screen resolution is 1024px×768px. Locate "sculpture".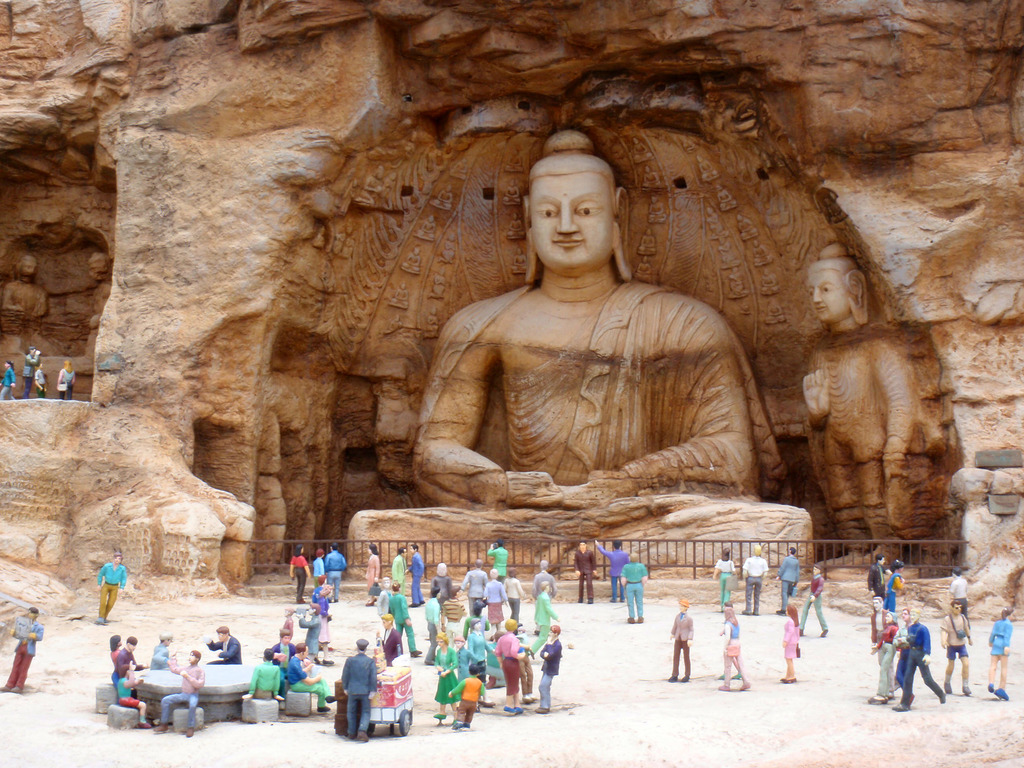
rect(0, 248, 45, 324).
